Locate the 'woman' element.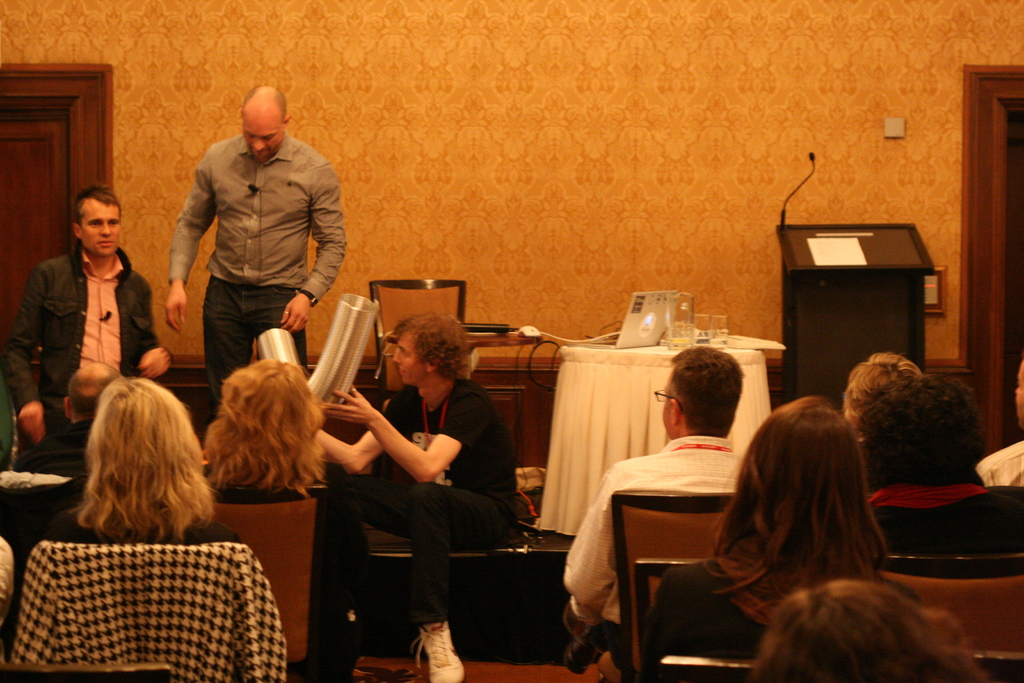
Element bbox: <box>854,372,1023,556</box>.
